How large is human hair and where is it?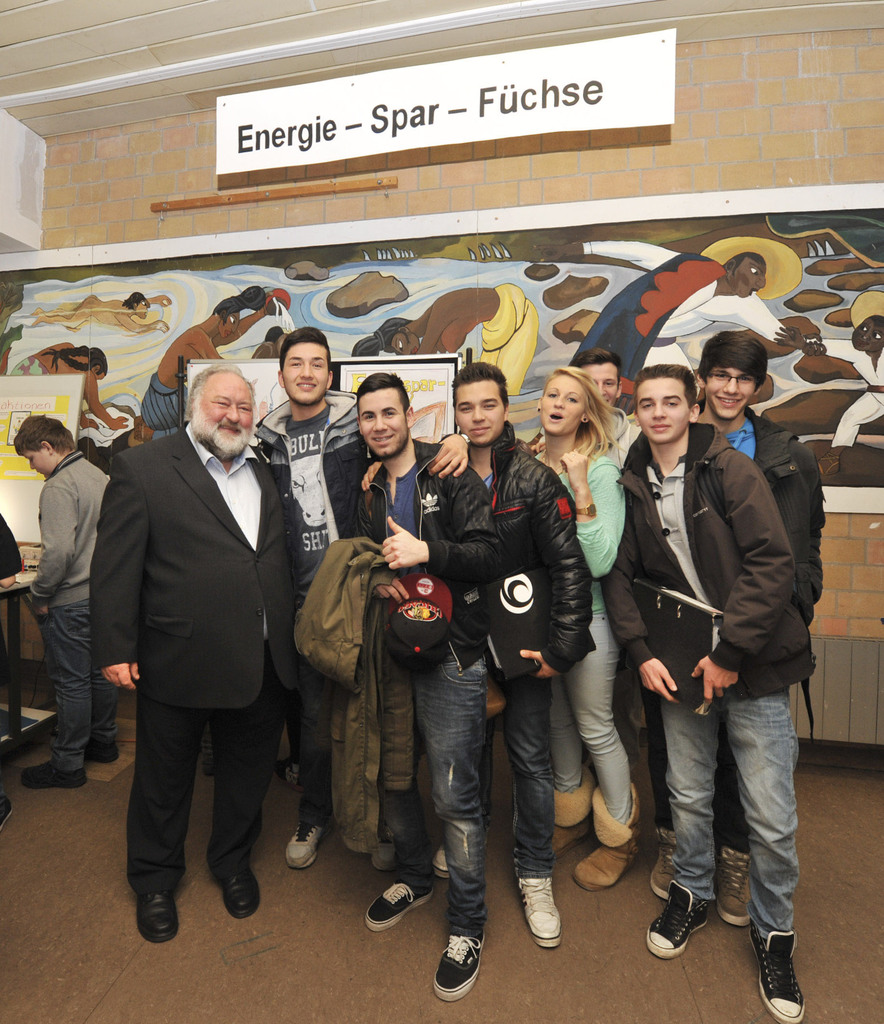
Bounding box: bbox=(184, 362, 256, 422).
